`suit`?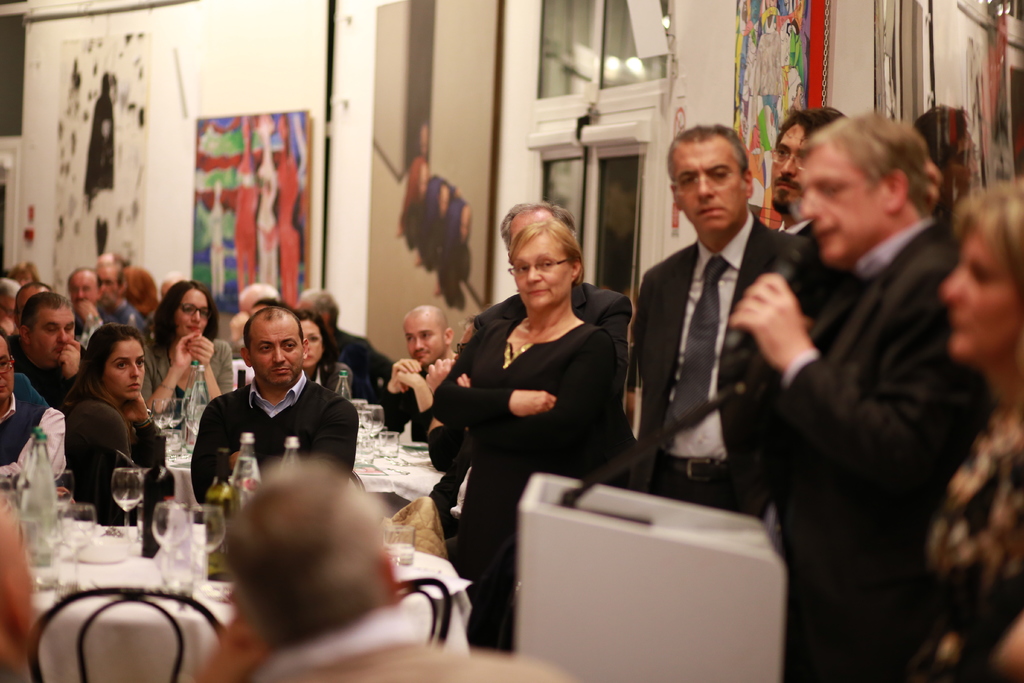
[775, 216, 815, 237]
